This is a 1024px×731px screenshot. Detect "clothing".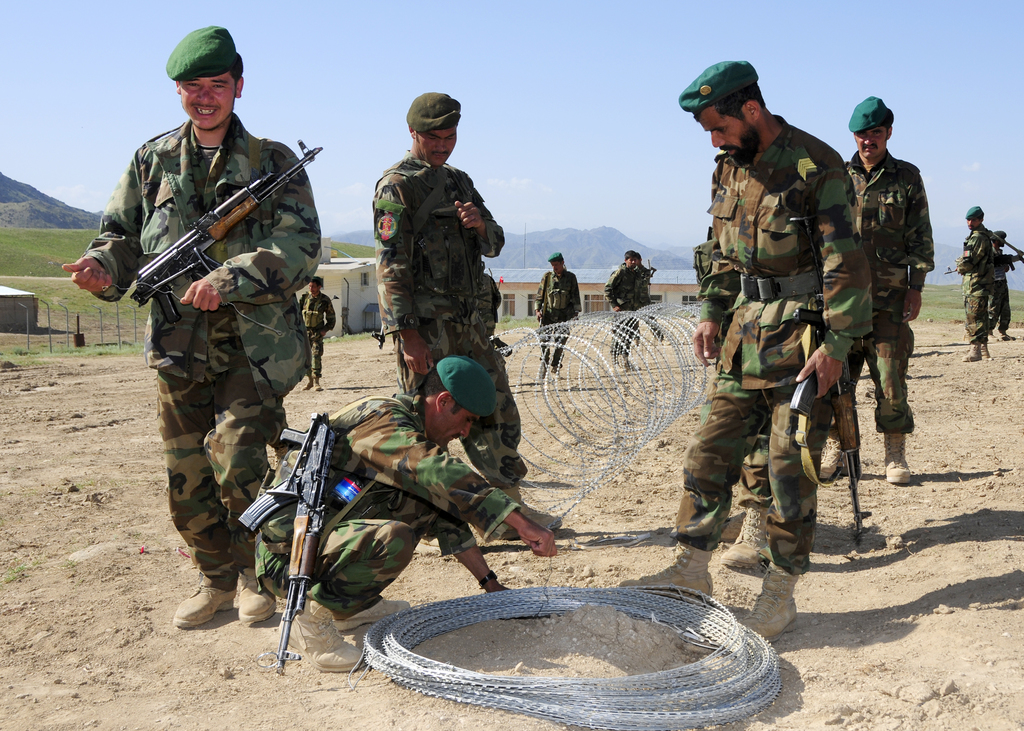
<region>843, 148, 937, 439</region>.
